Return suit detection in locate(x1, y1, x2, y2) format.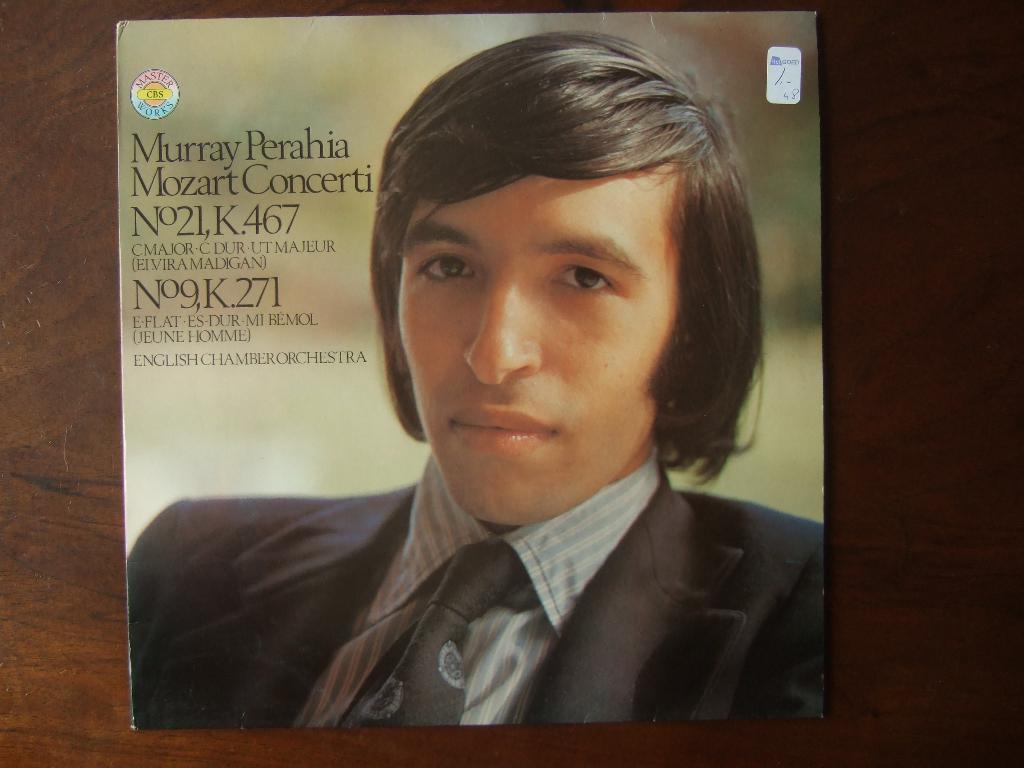
locate(111, 361, 856, 726).
